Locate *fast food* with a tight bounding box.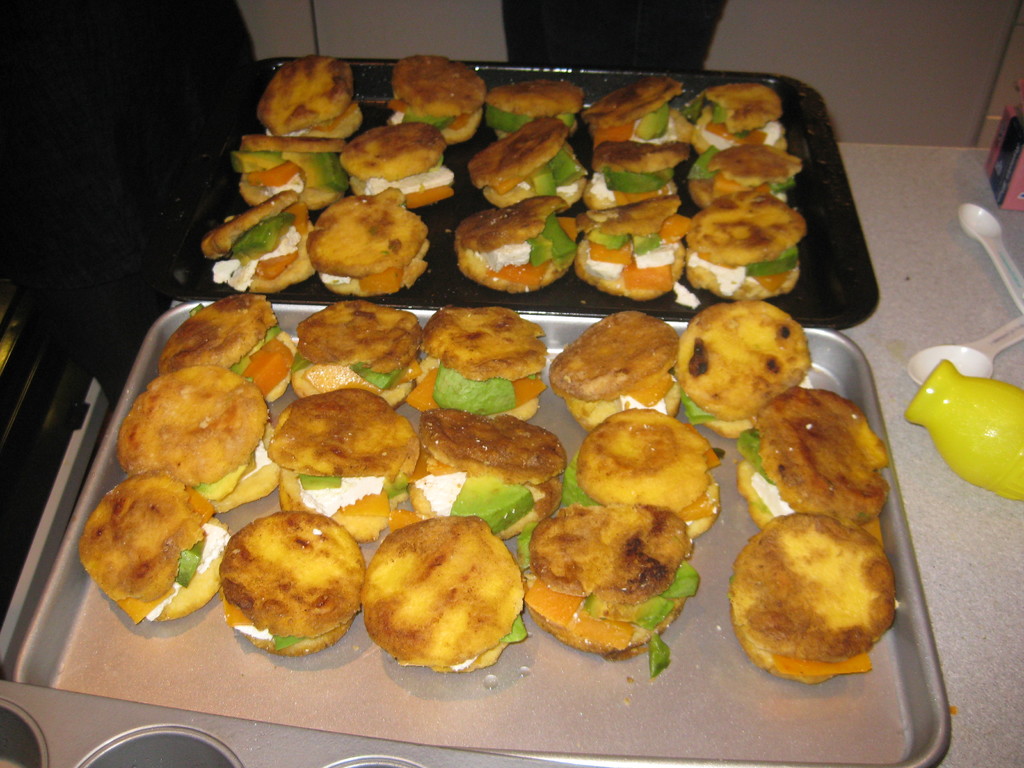
(x1=575, y1=212, x2=700, y2=291).
